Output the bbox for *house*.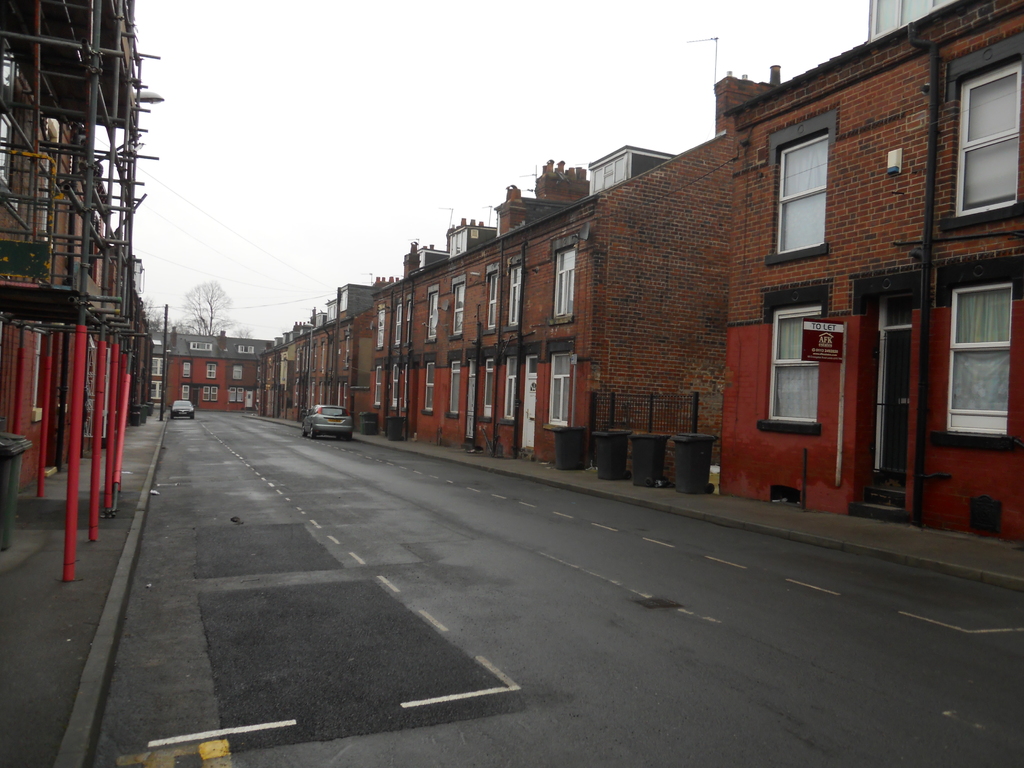
x1=362, y1=230, x2=452, y2=450.
